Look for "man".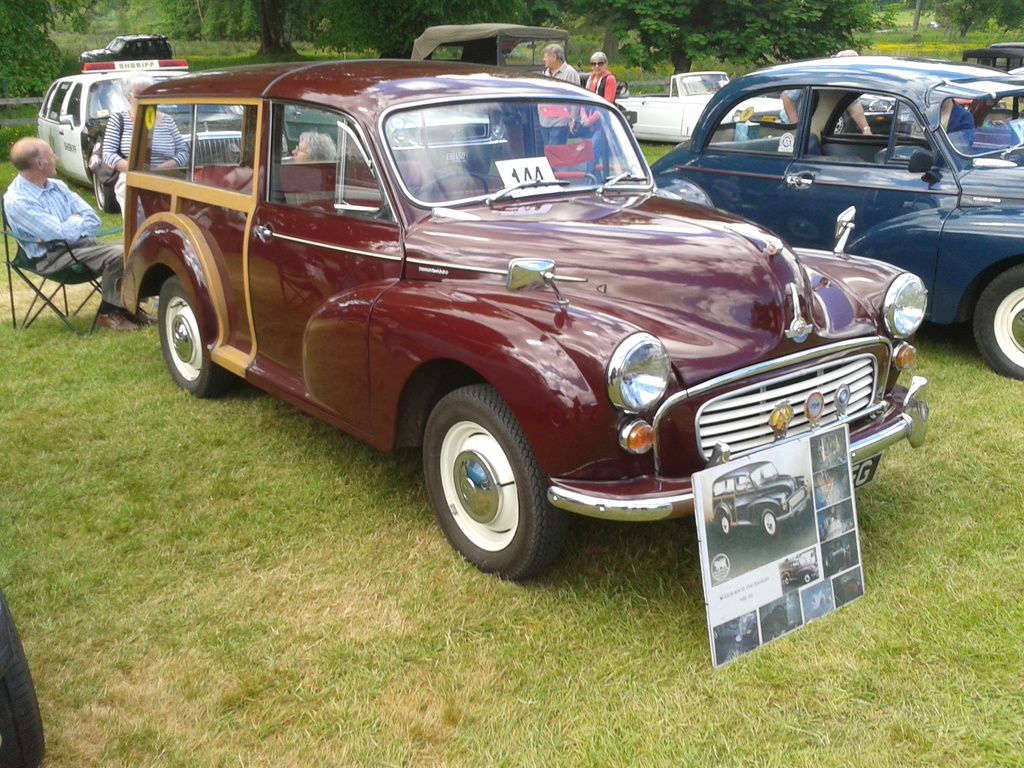
Found: BBox(529, 44, 580, 148).
